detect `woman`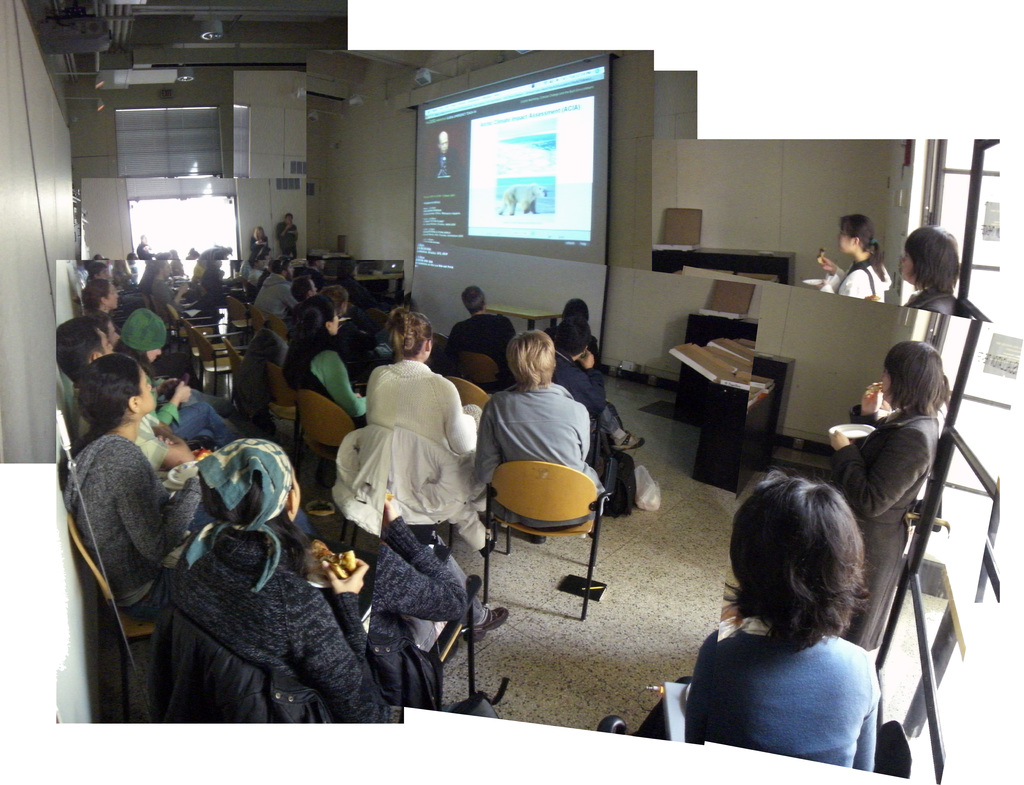
460 322 593 563
